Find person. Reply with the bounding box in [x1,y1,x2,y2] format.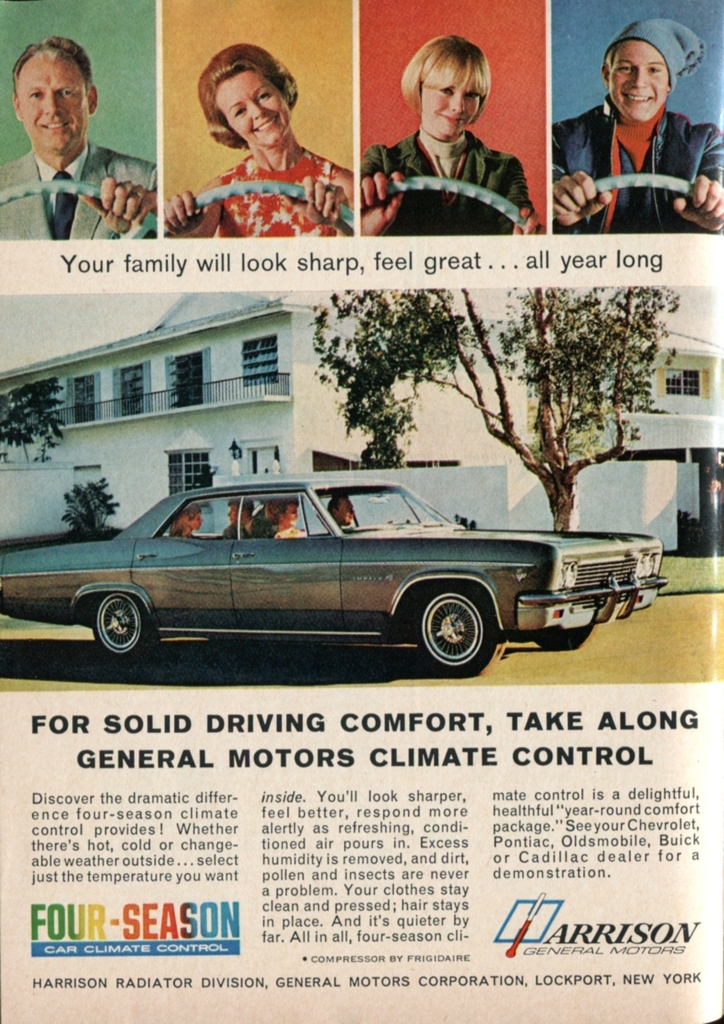
[162,39,356,242].
